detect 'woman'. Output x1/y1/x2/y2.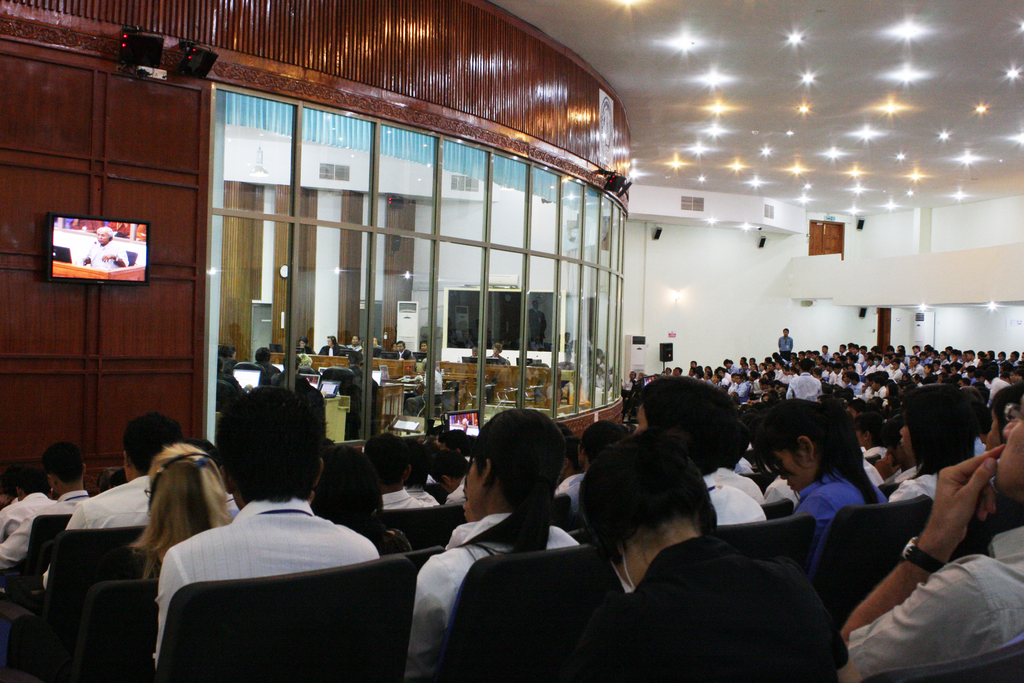
409/409/570/682.
